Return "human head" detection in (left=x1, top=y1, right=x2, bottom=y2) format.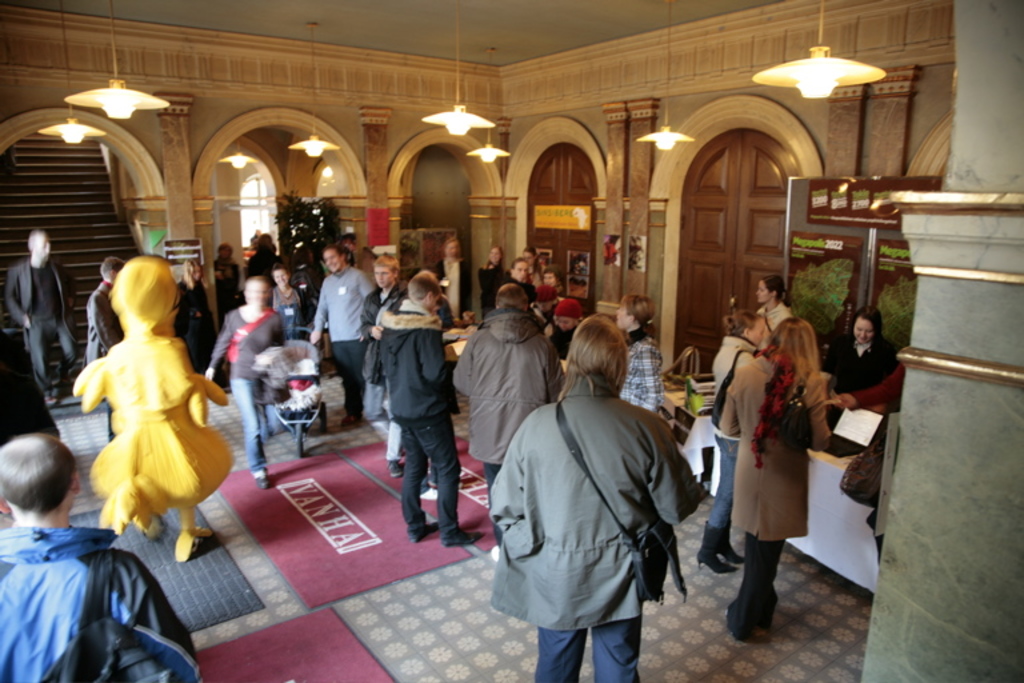
(left=243, top=273, right=271, bottom=313).
